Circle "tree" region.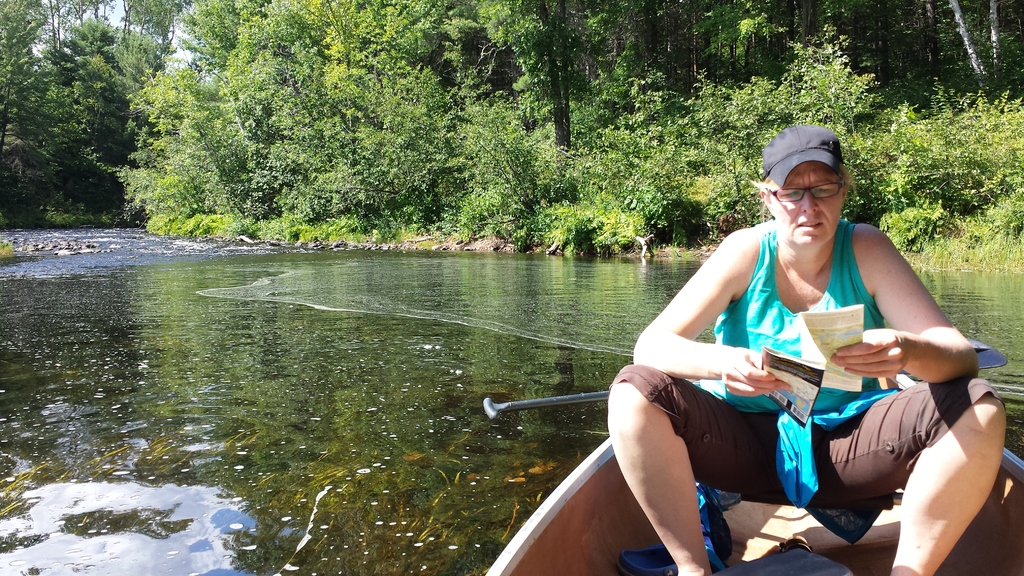
Region: Rect(0, 0, 42, 227).
